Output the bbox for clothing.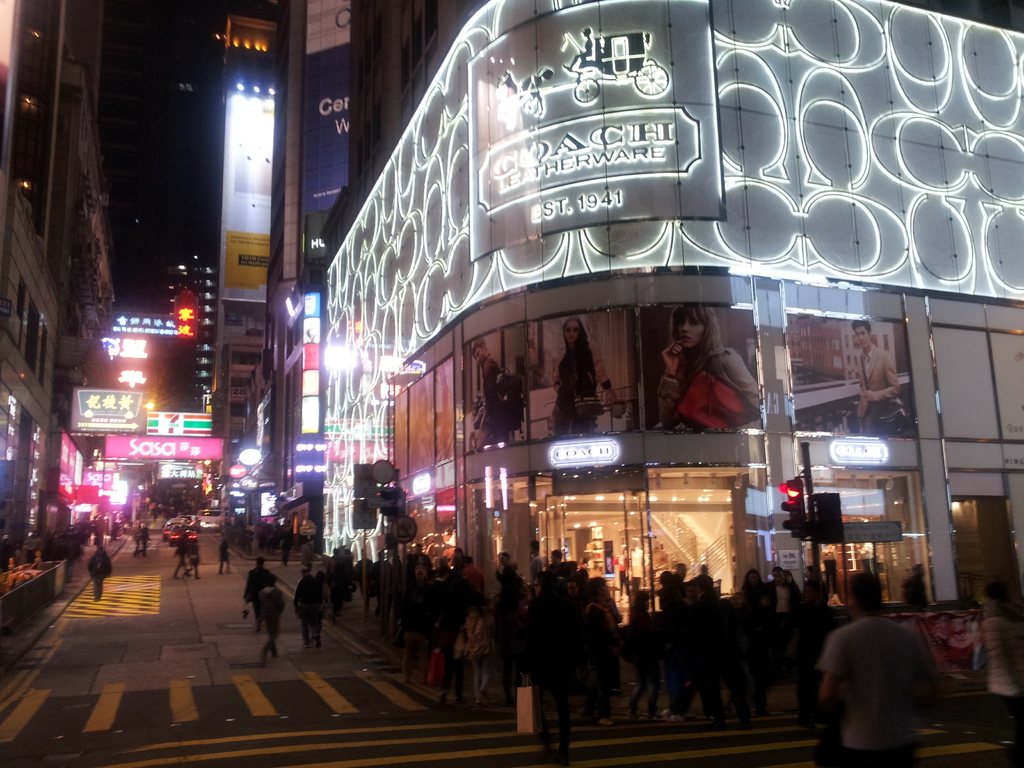
<region>688, 587, 726, 713</region>.
